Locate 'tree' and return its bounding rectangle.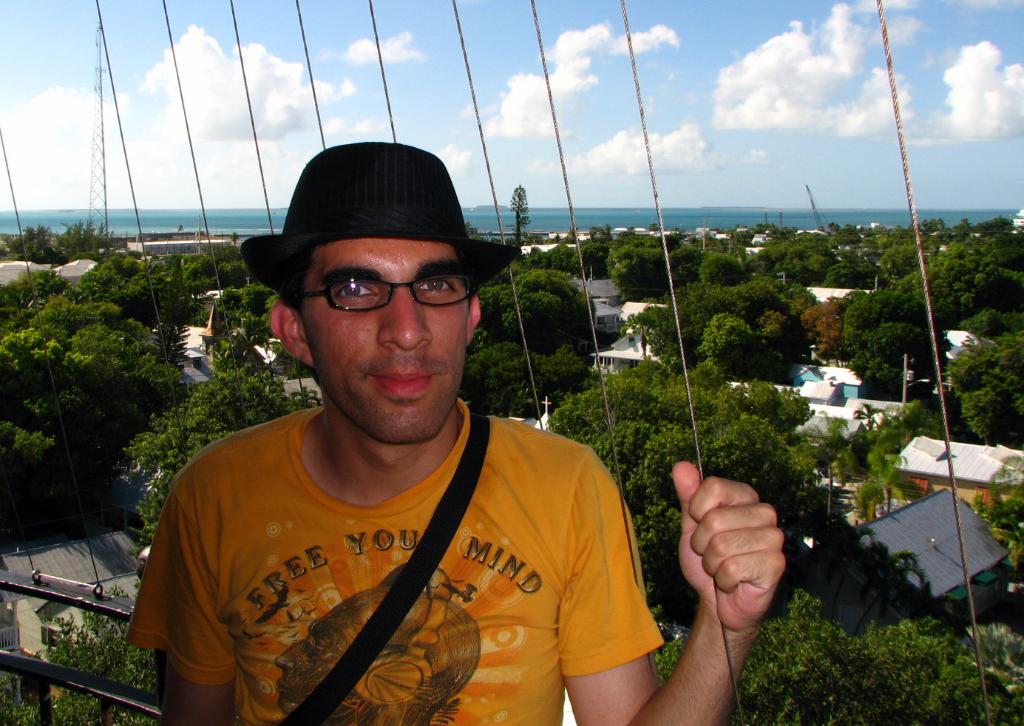
bbox=[476, 282, 504, 336].
